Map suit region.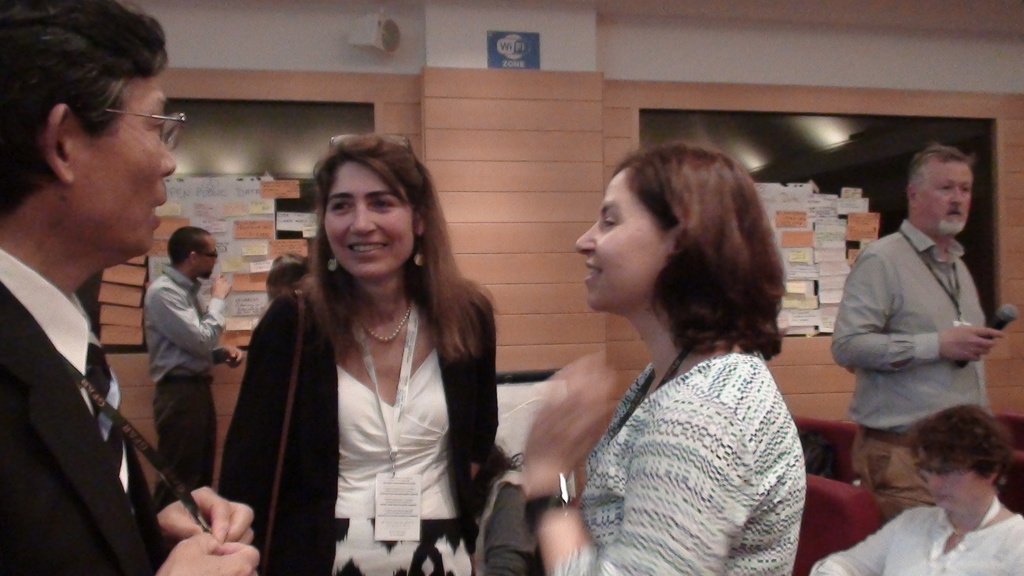
Mapped to (5, 199, 155, 563).
